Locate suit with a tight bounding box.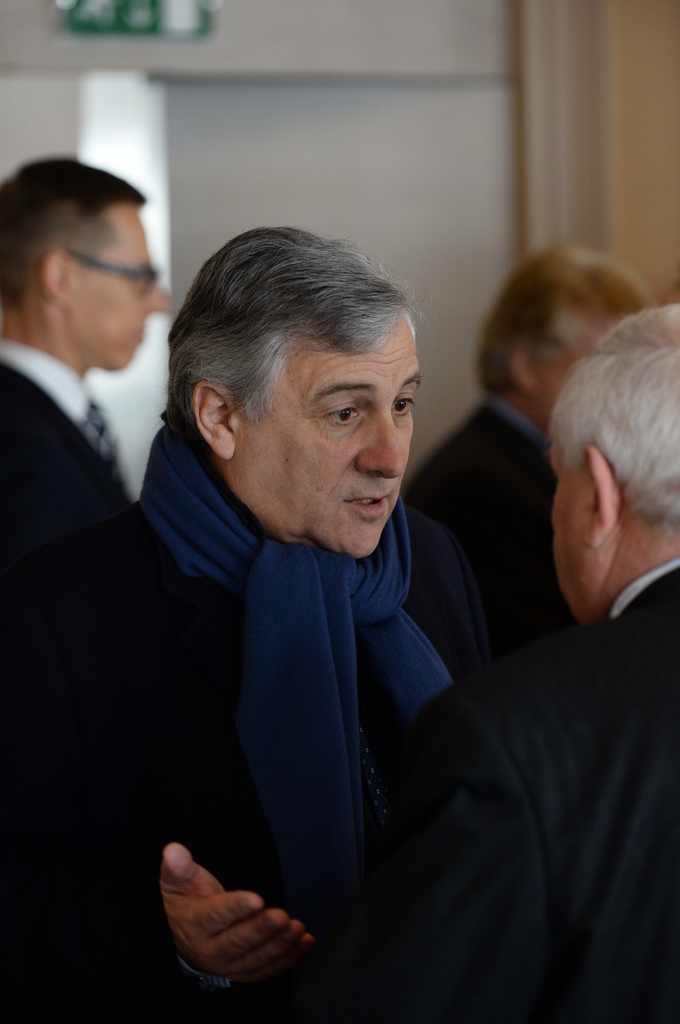
box(375, 561, 679, 1023).
